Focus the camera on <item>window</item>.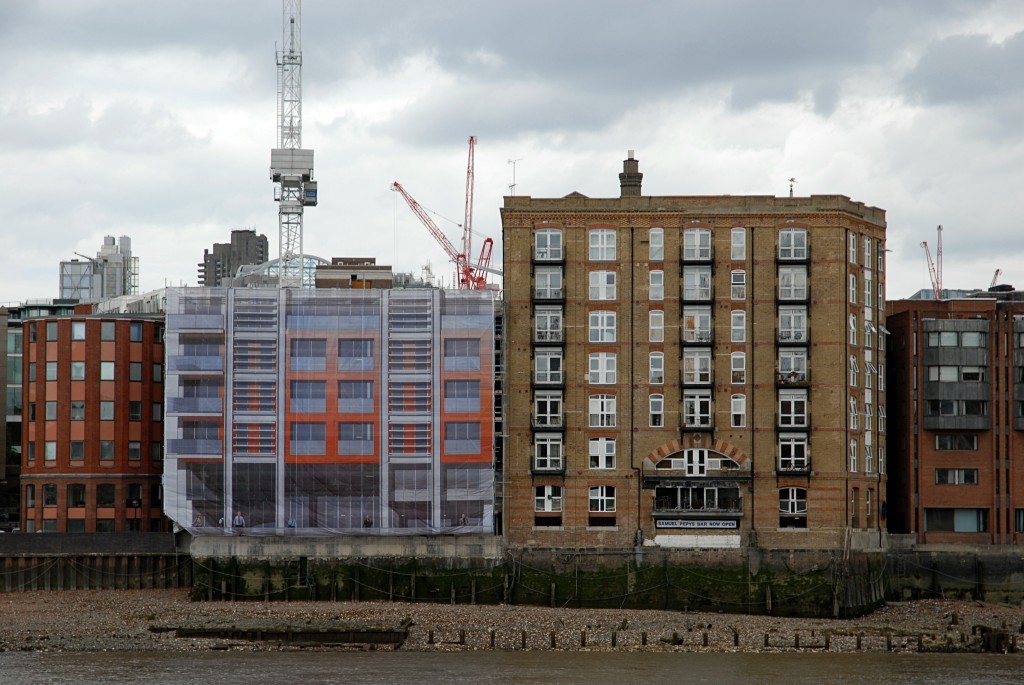
Focus region: 588 269 616 303.
